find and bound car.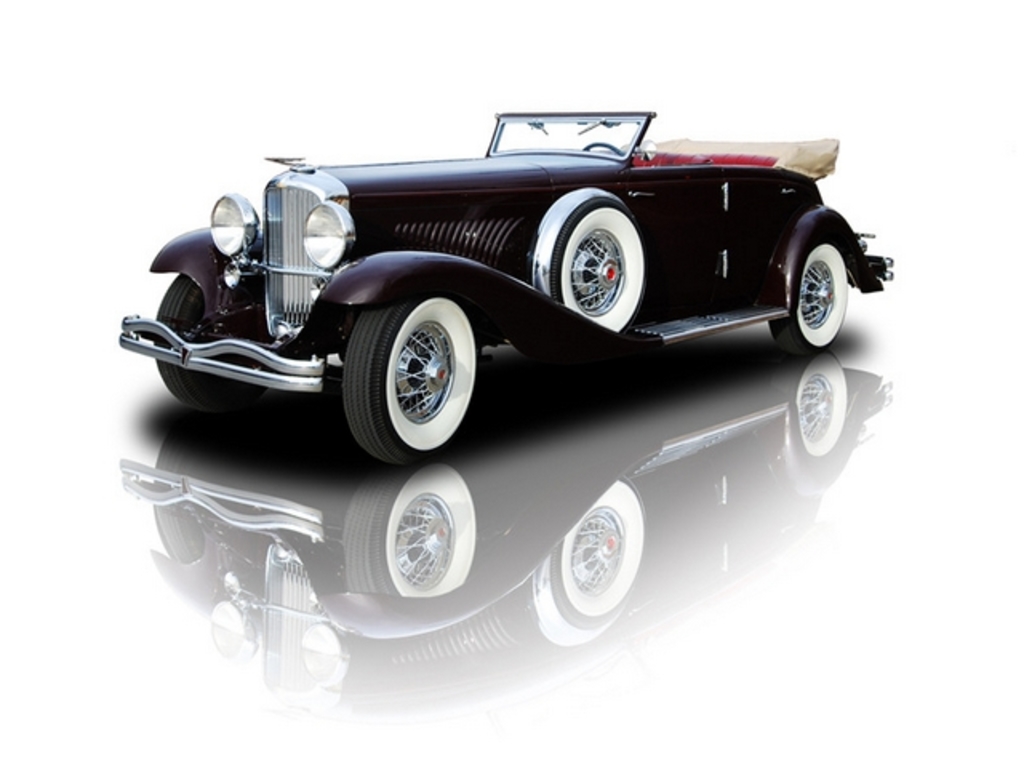
Bound: x1=118, y1=112, x2=896, y2=470.
